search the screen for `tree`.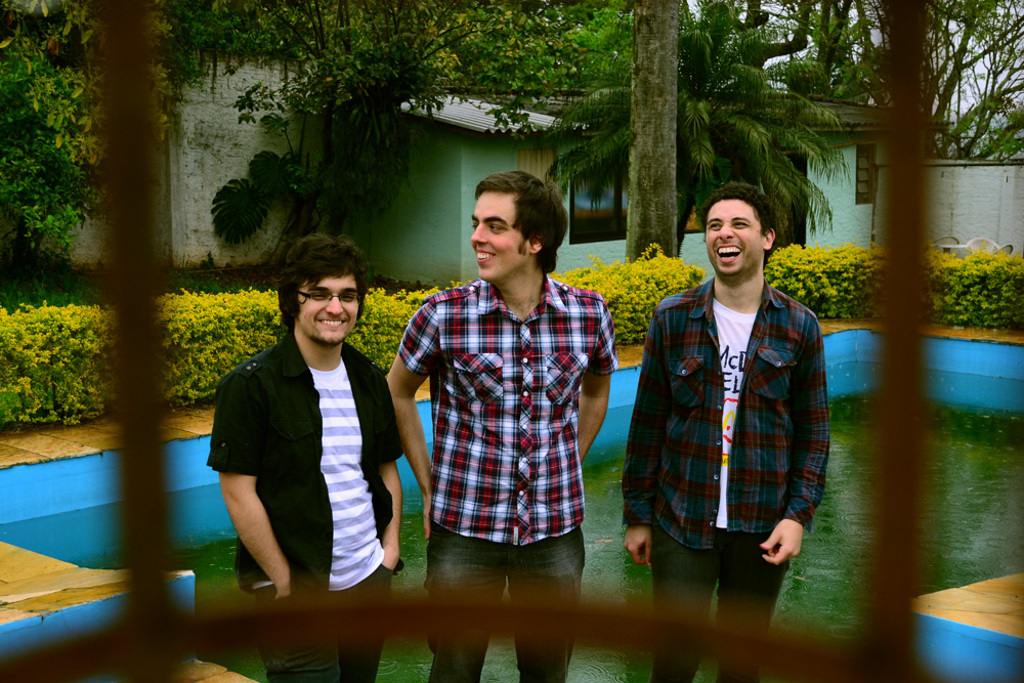
Found at box(0, 0, 180, 266).
